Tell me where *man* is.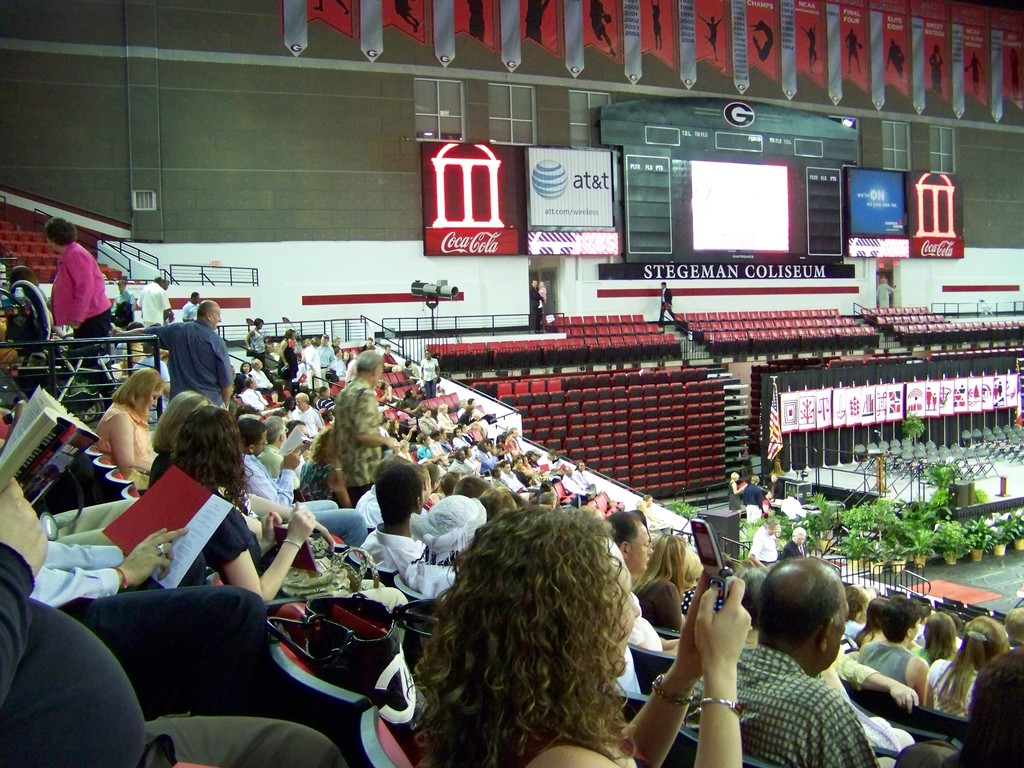
*man* is at 147, 303, 221, 406.
